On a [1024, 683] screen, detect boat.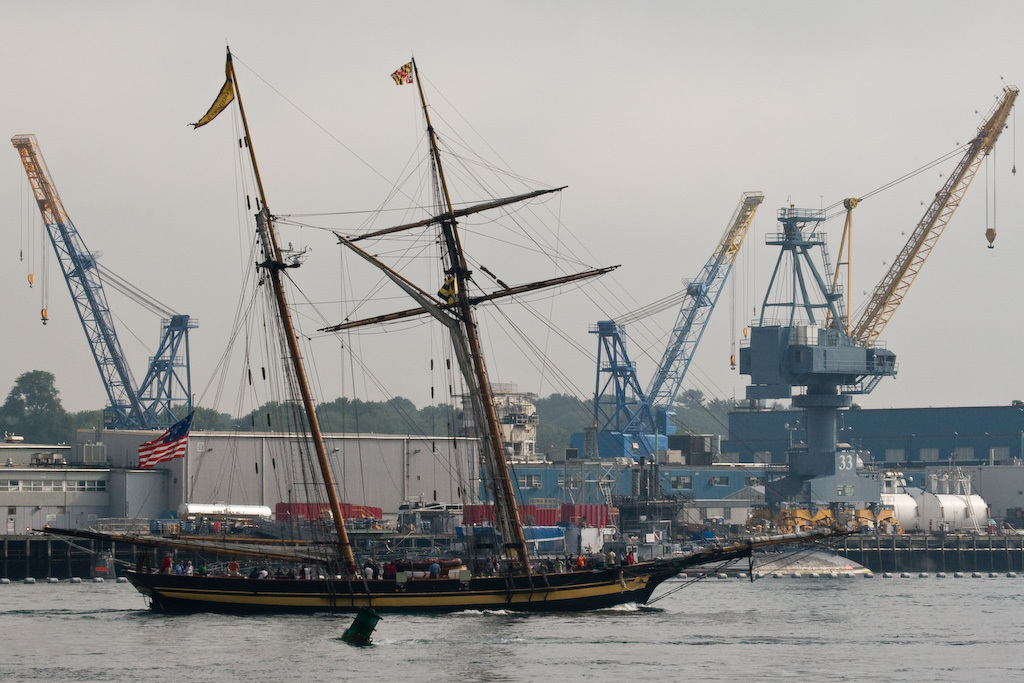
{"x1": 74, "y1": 83, "x2": 753, "y2": 637}.
